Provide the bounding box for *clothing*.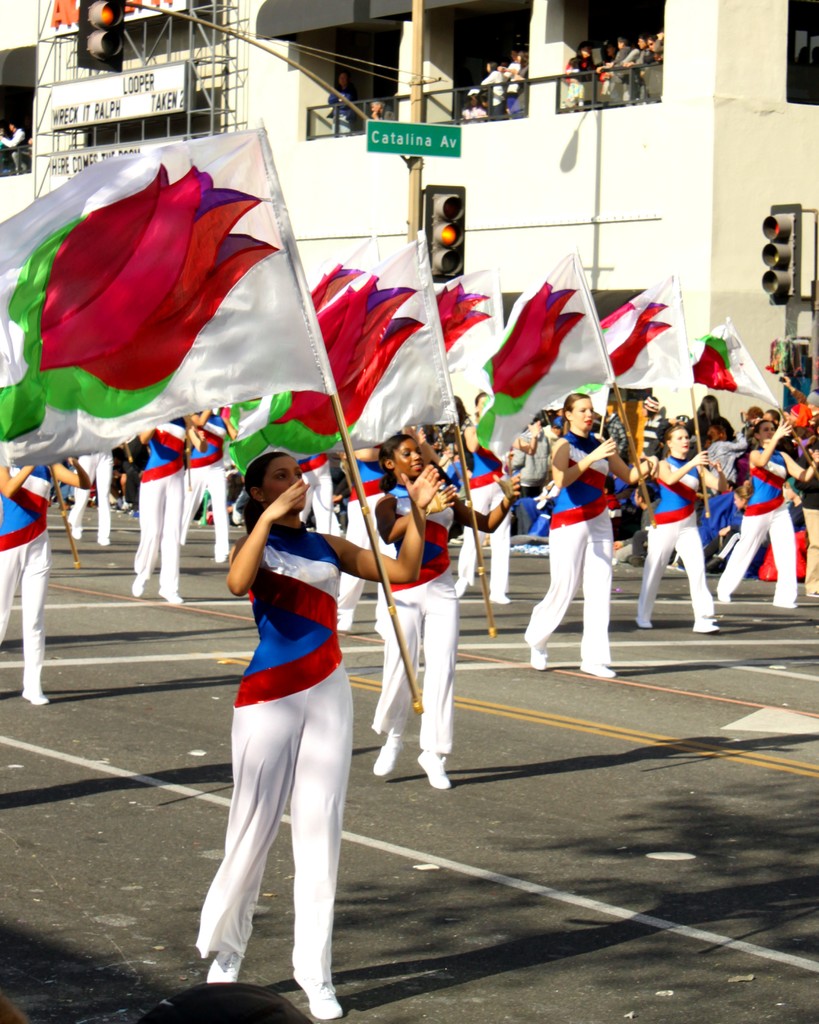
box(336, 452, 394, 622).
